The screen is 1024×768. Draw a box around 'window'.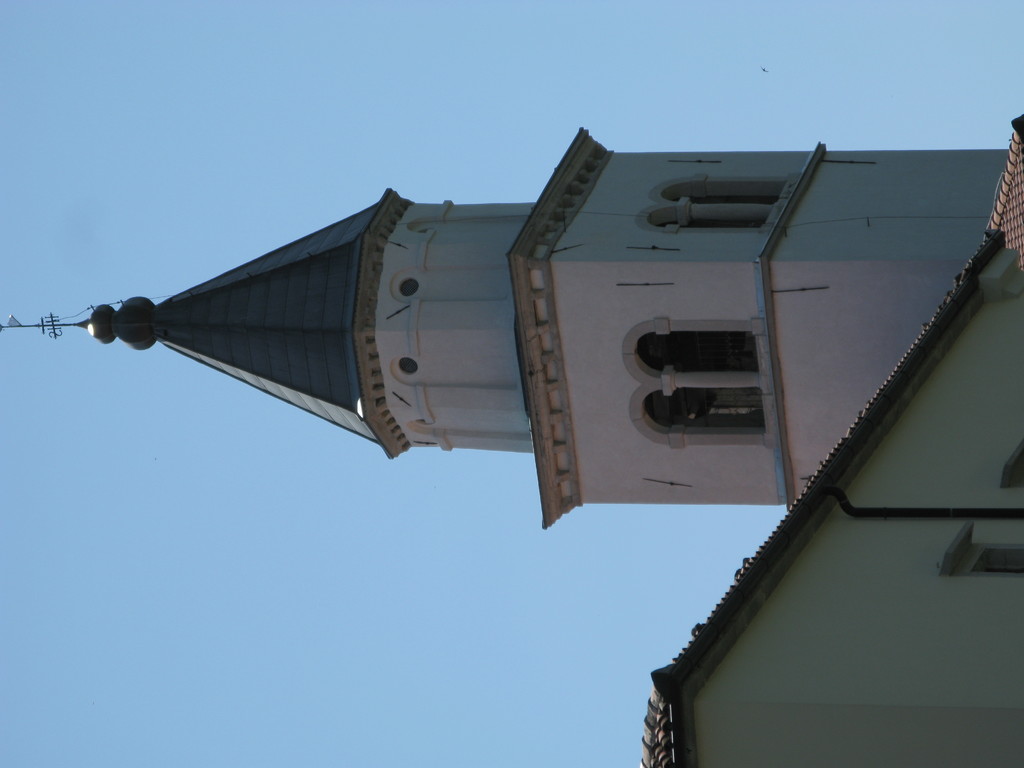
crop(662, 216, 760, 230).
